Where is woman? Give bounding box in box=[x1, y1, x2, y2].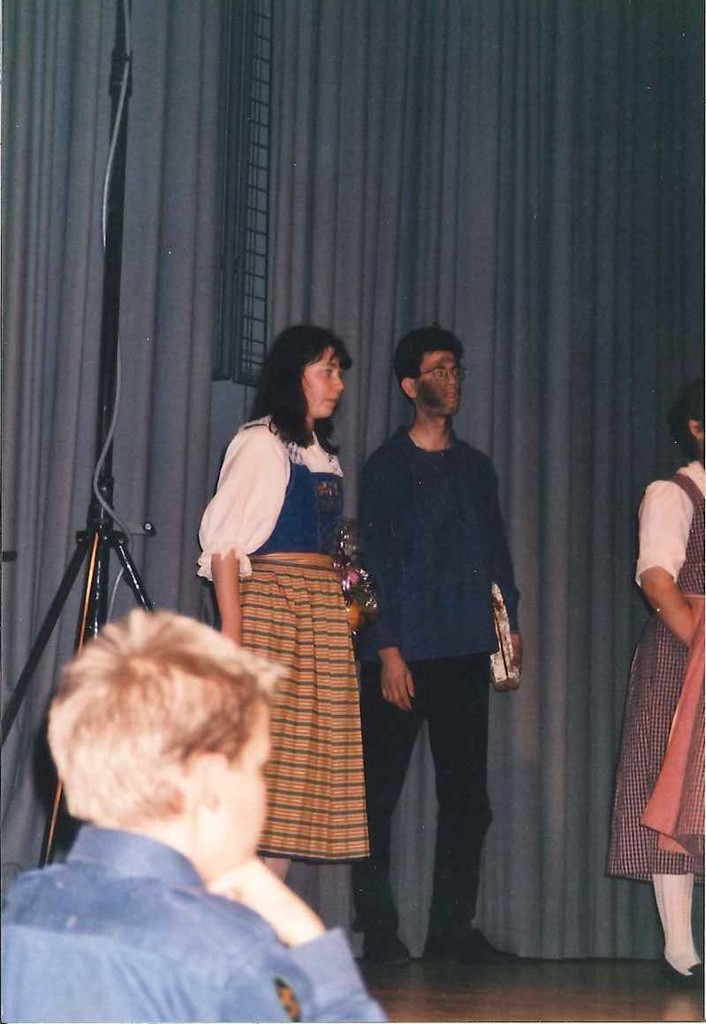
box=[209, 337, 361, 945].
